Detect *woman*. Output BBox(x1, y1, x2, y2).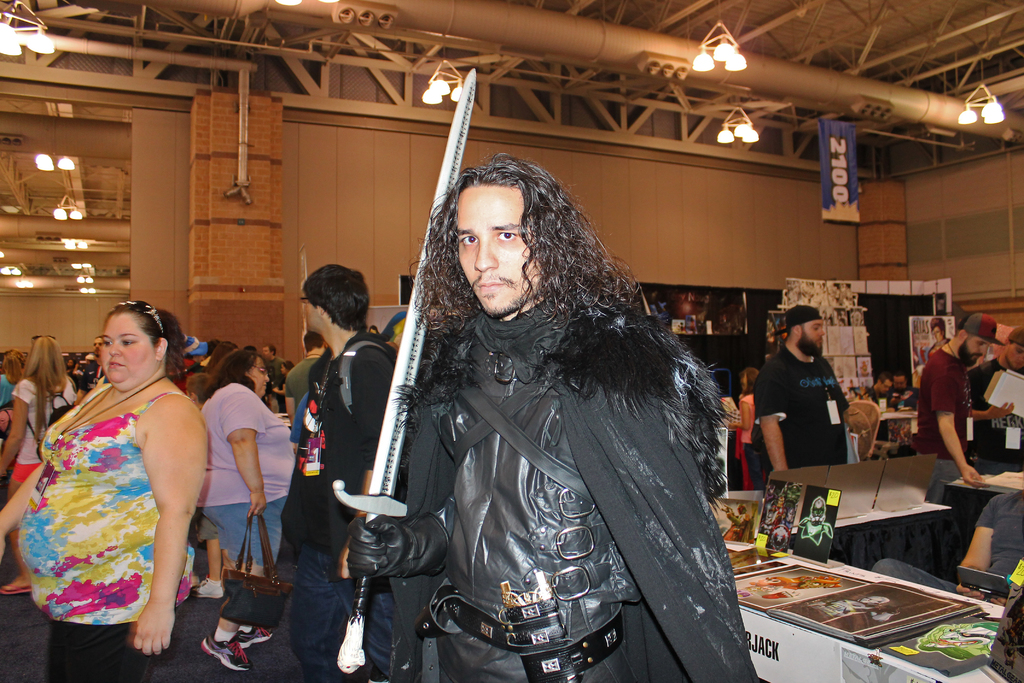
BBox(730, 368, 774, 490).
